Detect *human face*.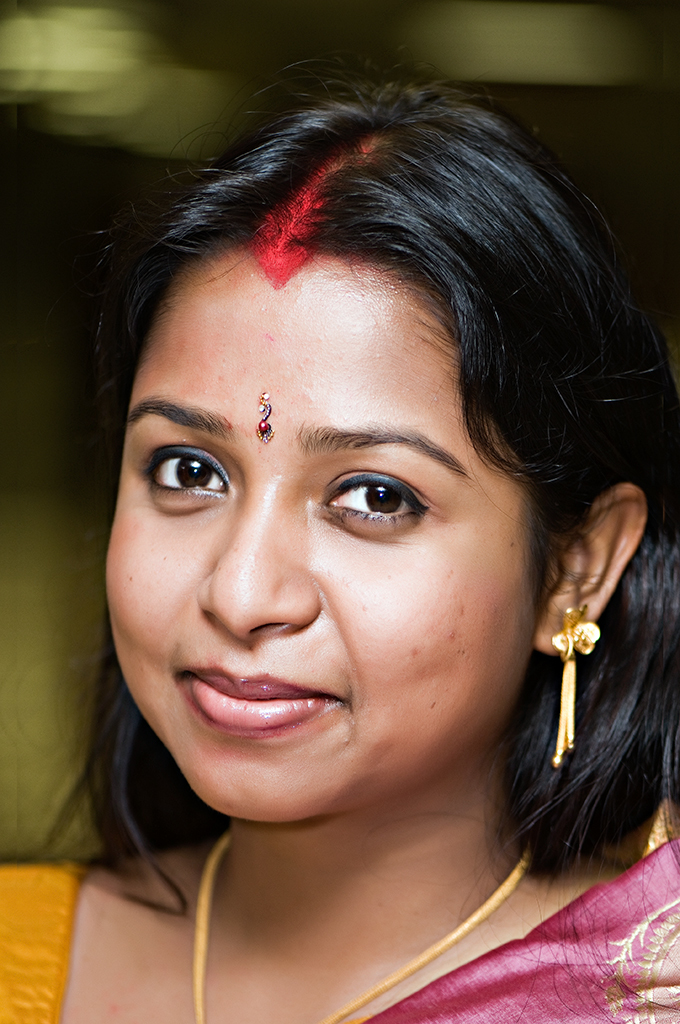
Detected at [left=104, top=237, right=571, bottom=824].
